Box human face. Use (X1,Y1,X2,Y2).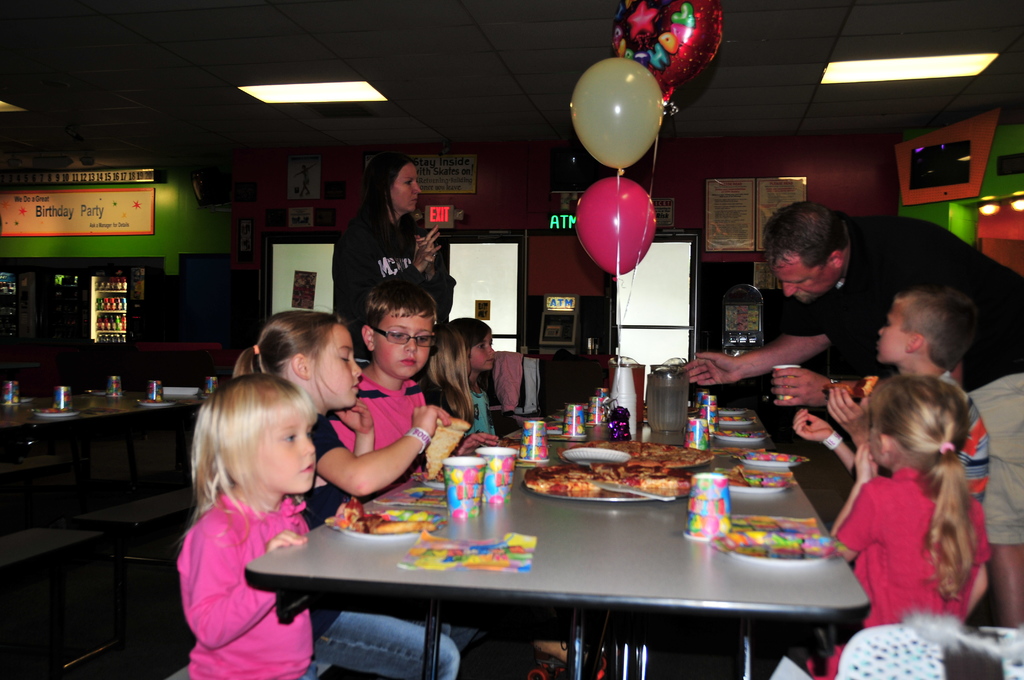
(305,316,362,413).
